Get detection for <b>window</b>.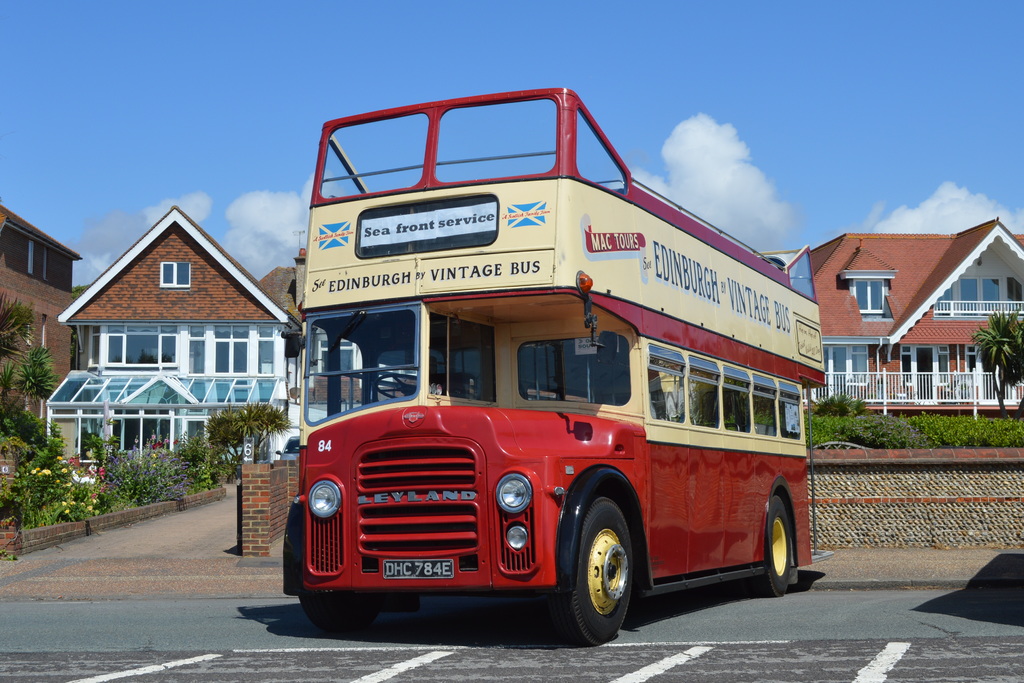
Detection: crop(577, 110, 627, 193).
